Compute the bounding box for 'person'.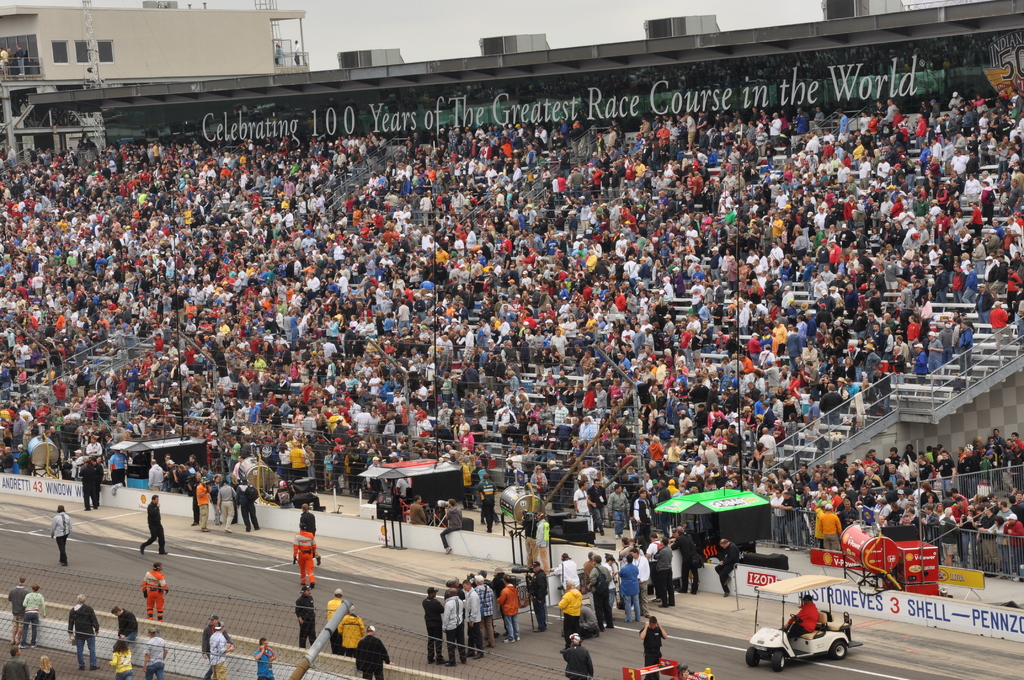
(26,580,47,643).
